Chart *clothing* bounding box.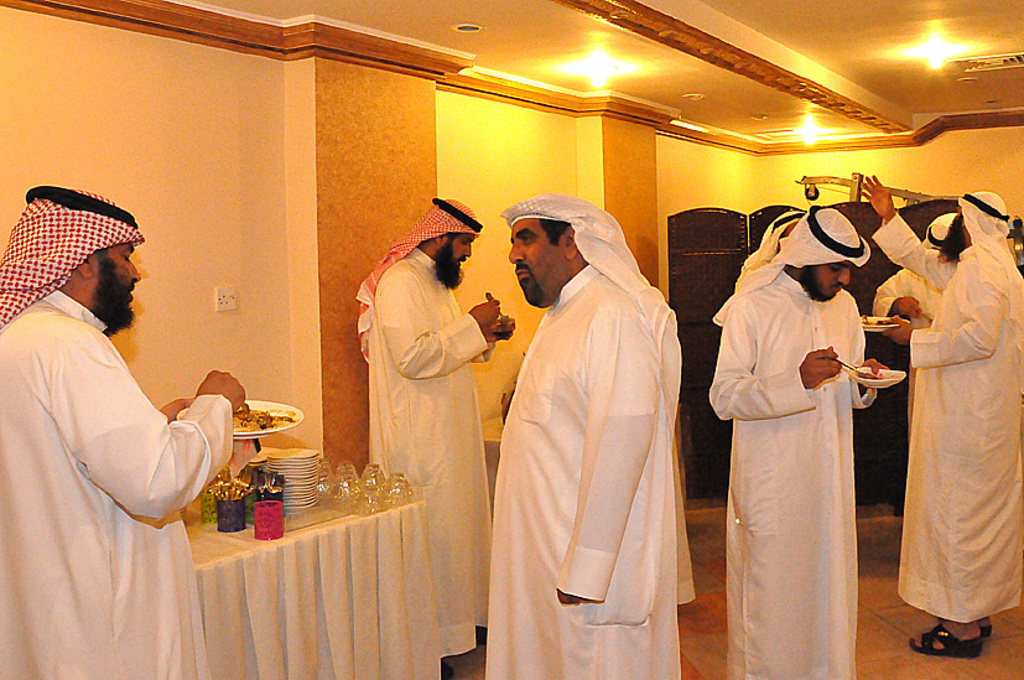
Charted: <region>350, 190, 498, 668</region>.
